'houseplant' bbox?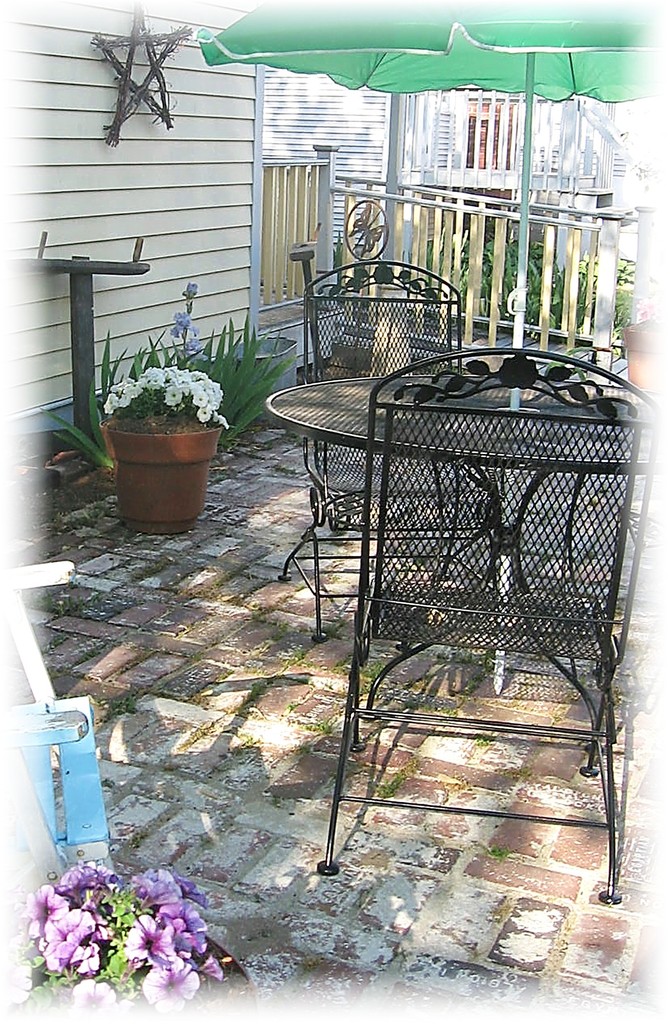
select_region(23, 848, 268, 1004)
